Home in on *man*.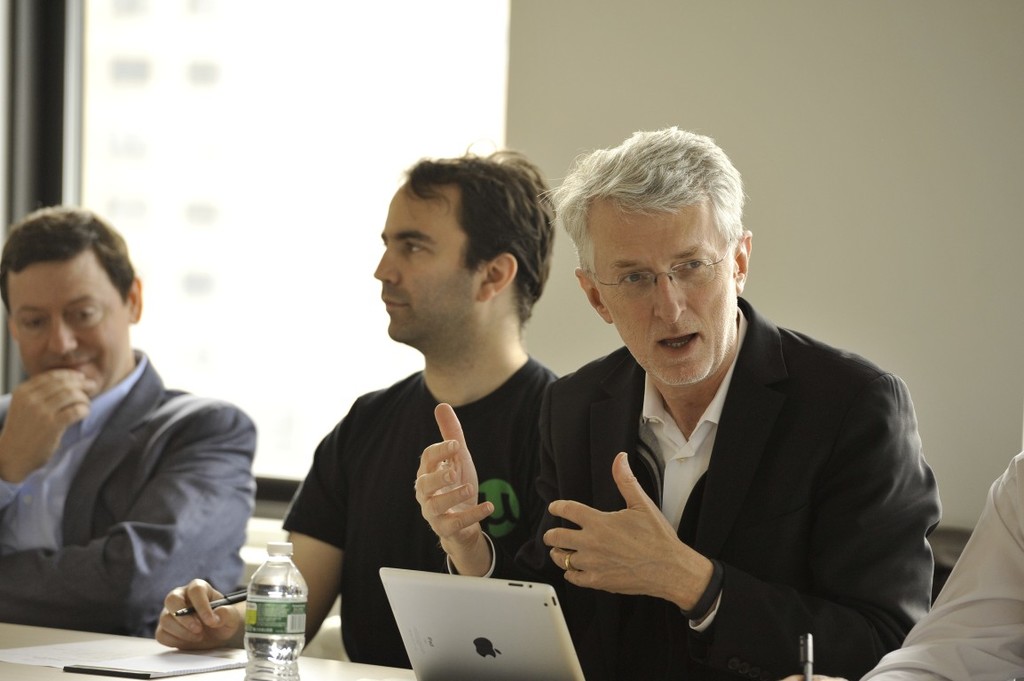
Homed in at x1=411, y1=121, x2=945, y2=679.
